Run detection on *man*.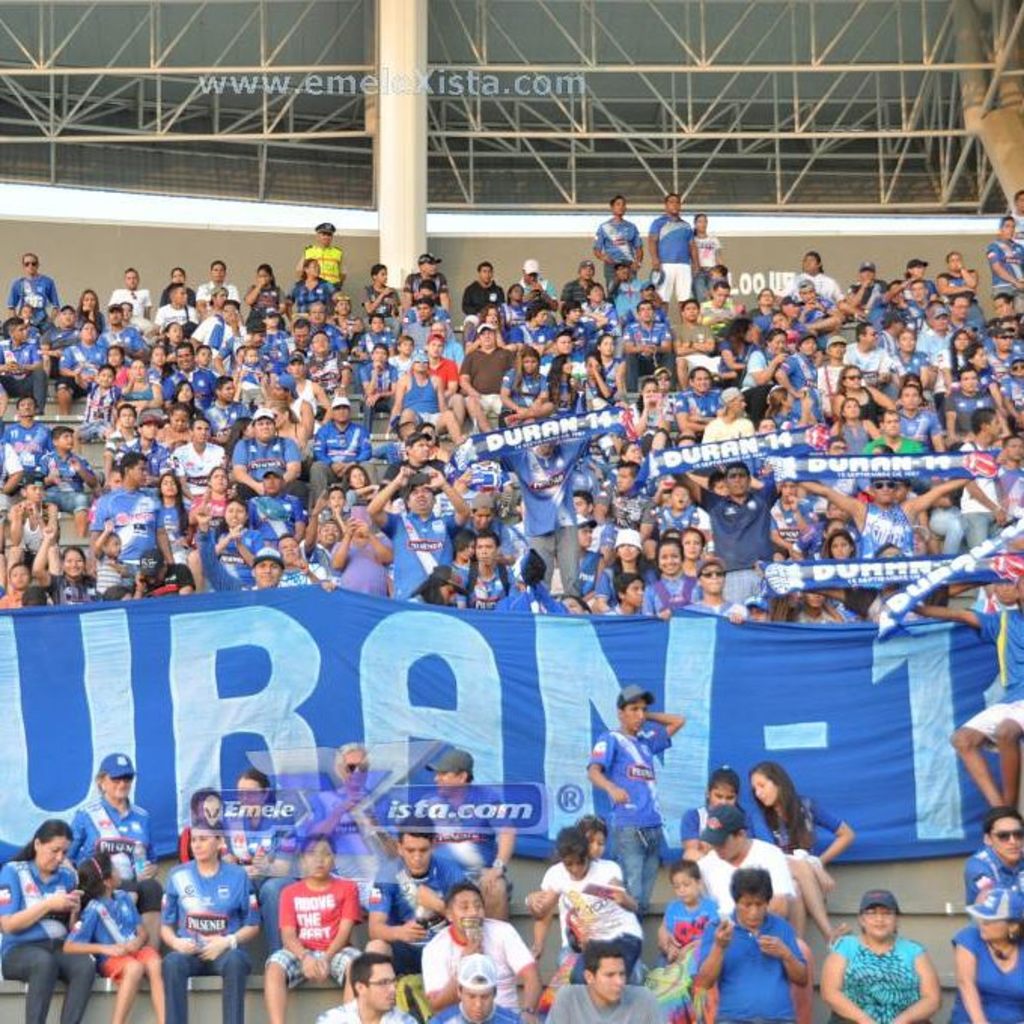
Result: region(410, 747, 523, 925).
